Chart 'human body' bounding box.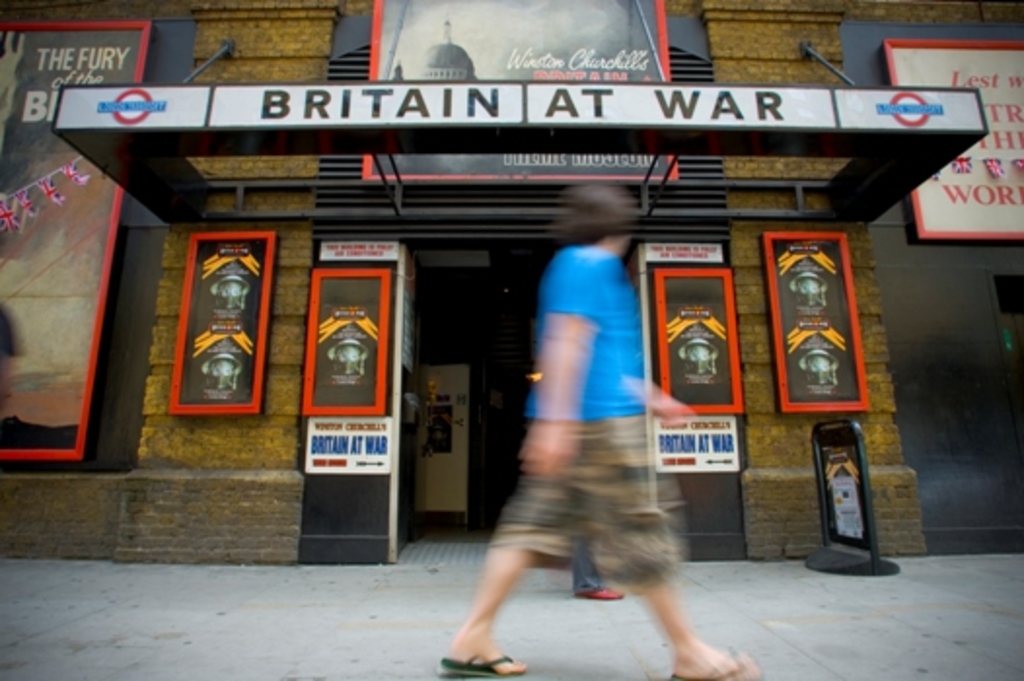
Charted: BBox(568, 531, 621, 605).
